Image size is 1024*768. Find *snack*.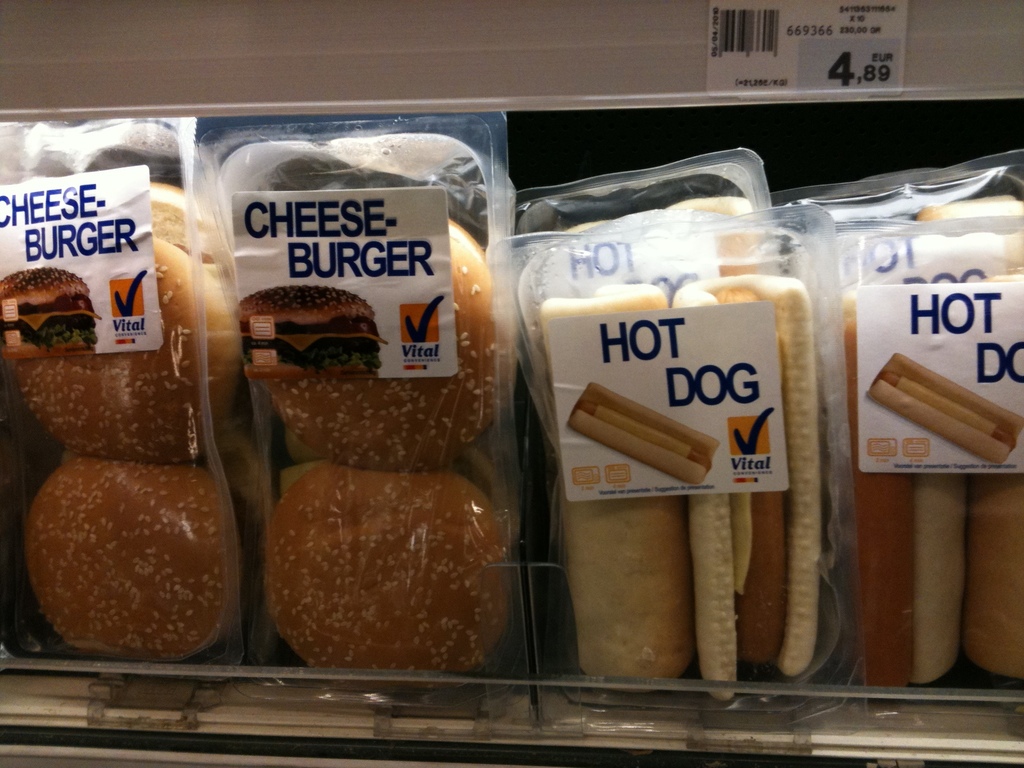
(x1=26, y1=458, x2=235, y2=655).
